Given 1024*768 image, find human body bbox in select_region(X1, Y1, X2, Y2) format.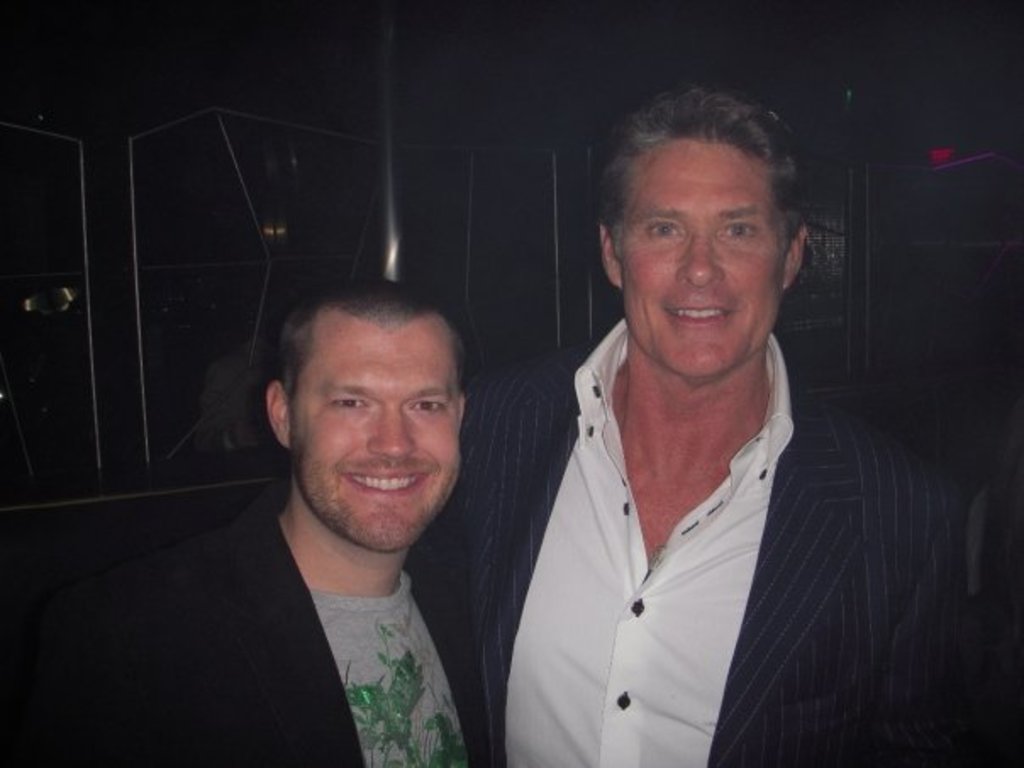
select_region(0, 278, 492, 766).
